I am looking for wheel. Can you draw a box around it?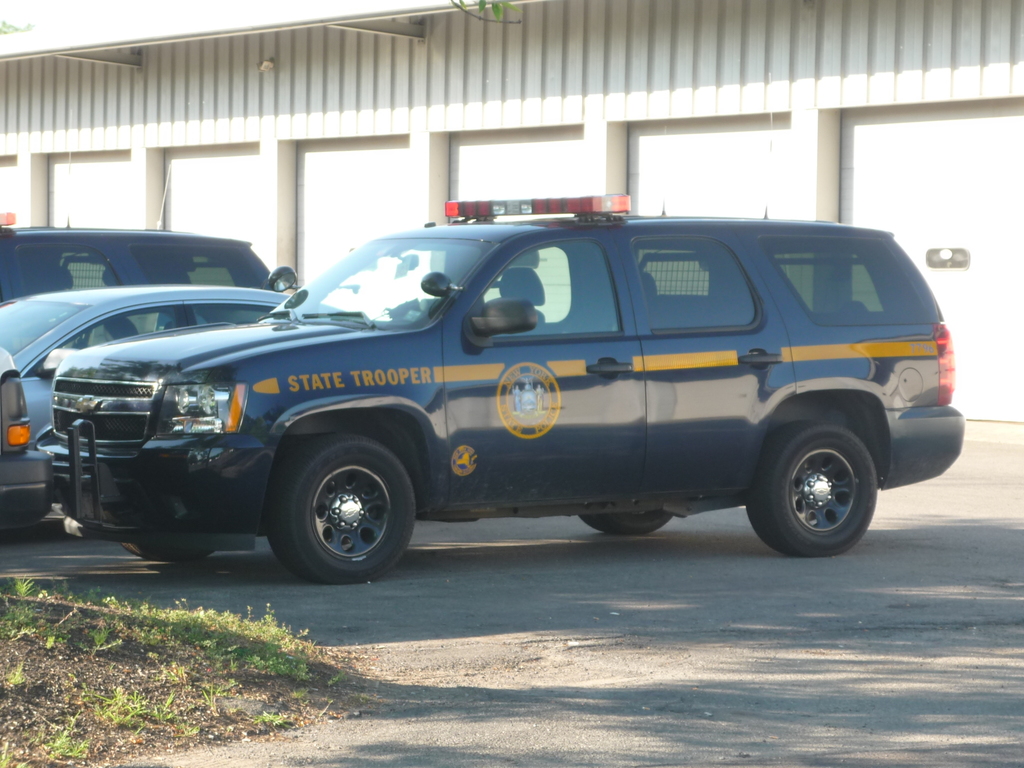
Sure, the bounding box is left=755, top=419, right=874, bottom=558.
